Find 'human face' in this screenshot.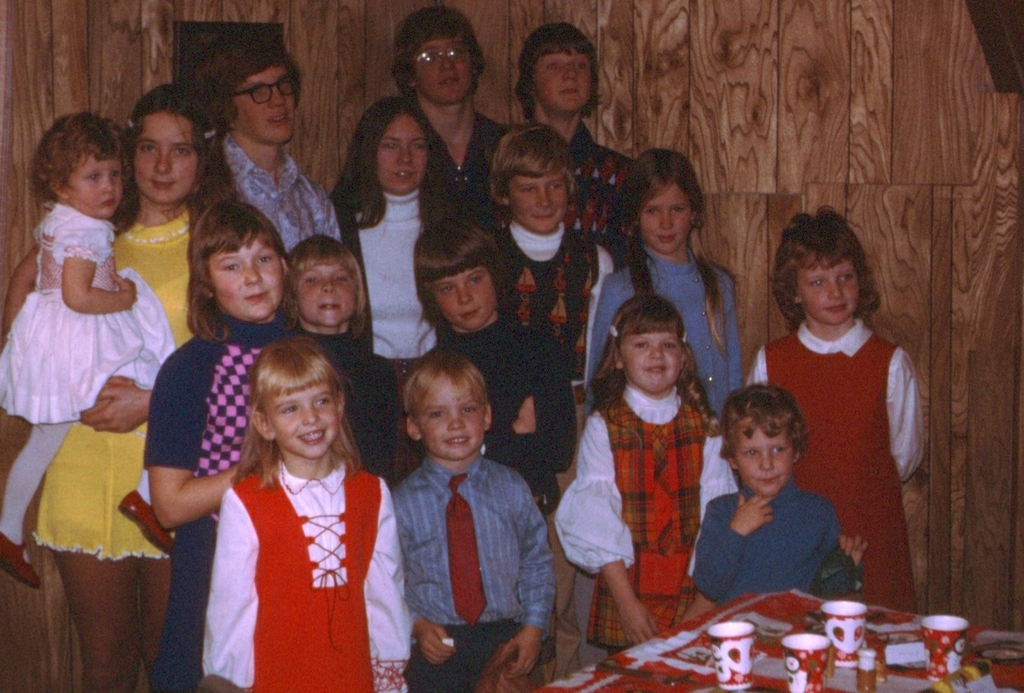
The bounding box for 'human face' is pyautogui.locateOnScreen(527, 47, 590, 108).
